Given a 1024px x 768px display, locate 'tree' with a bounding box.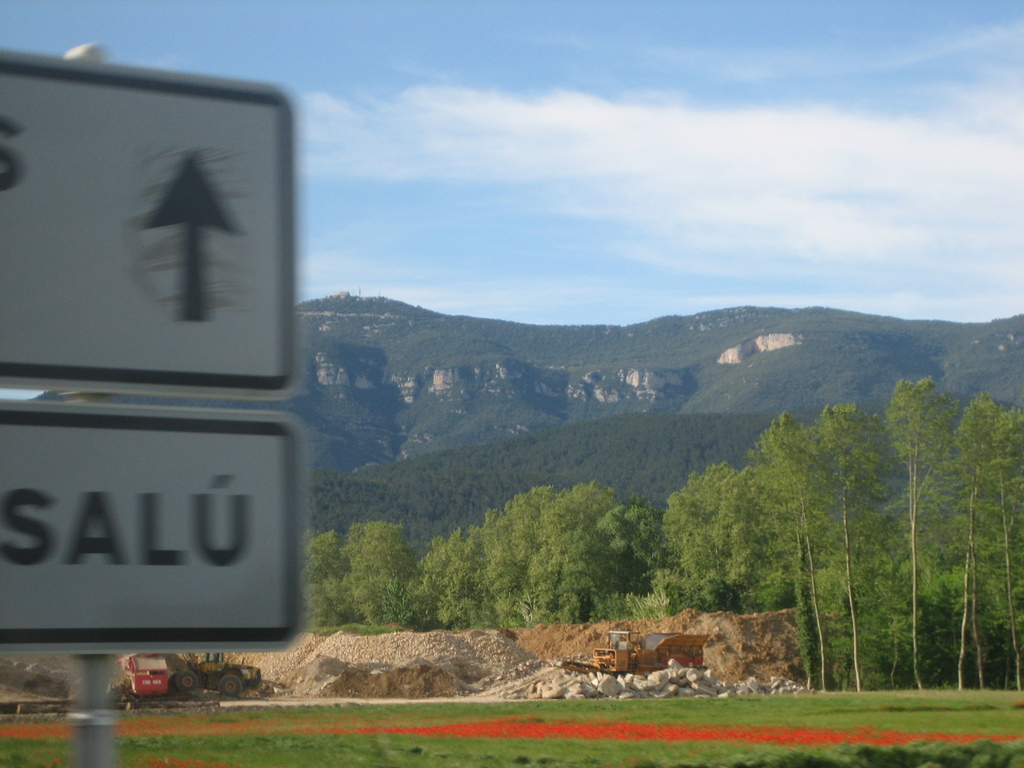
Located: <bbox>883, 377, 961, 688</bbox>.
